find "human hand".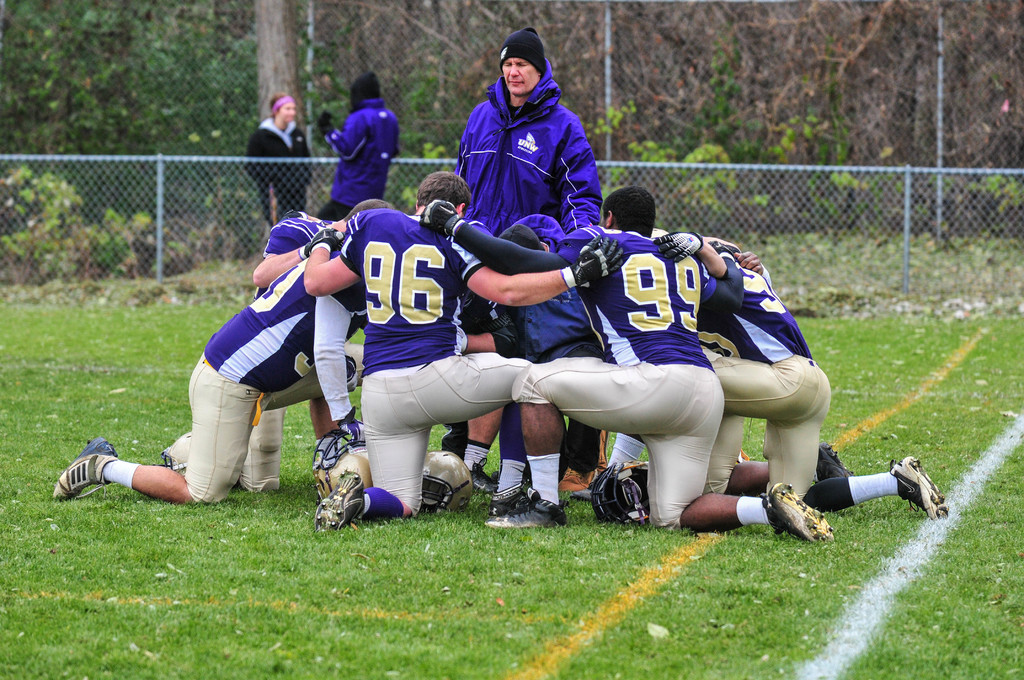
rect(652, 229, 703, 264).
